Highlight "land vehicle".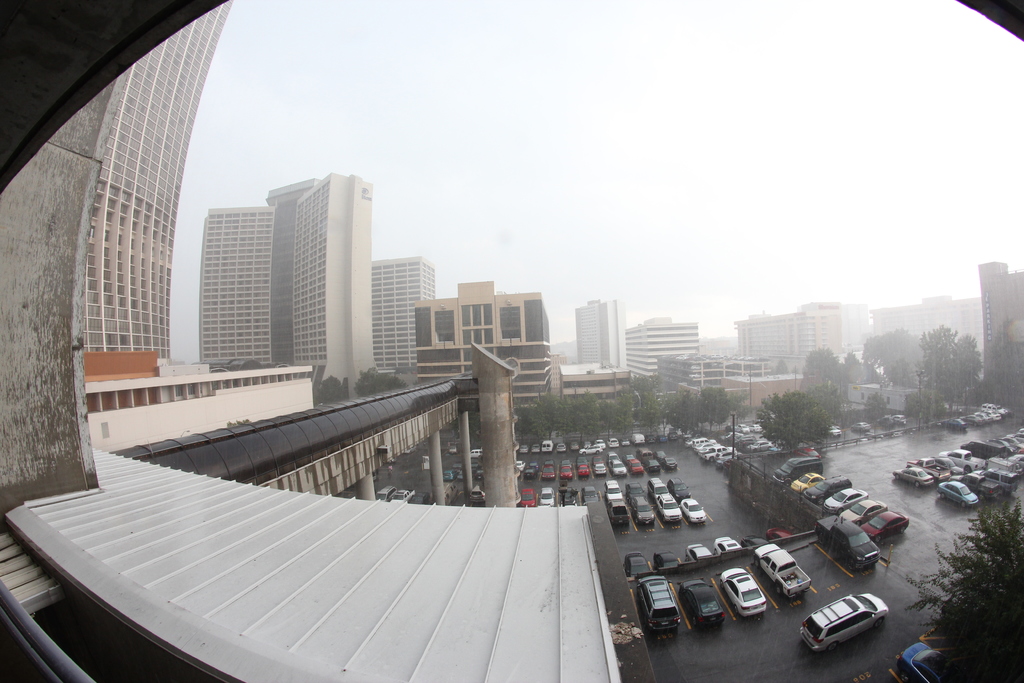
Highlighted region: l=579, t=443, r=601, b=455.
